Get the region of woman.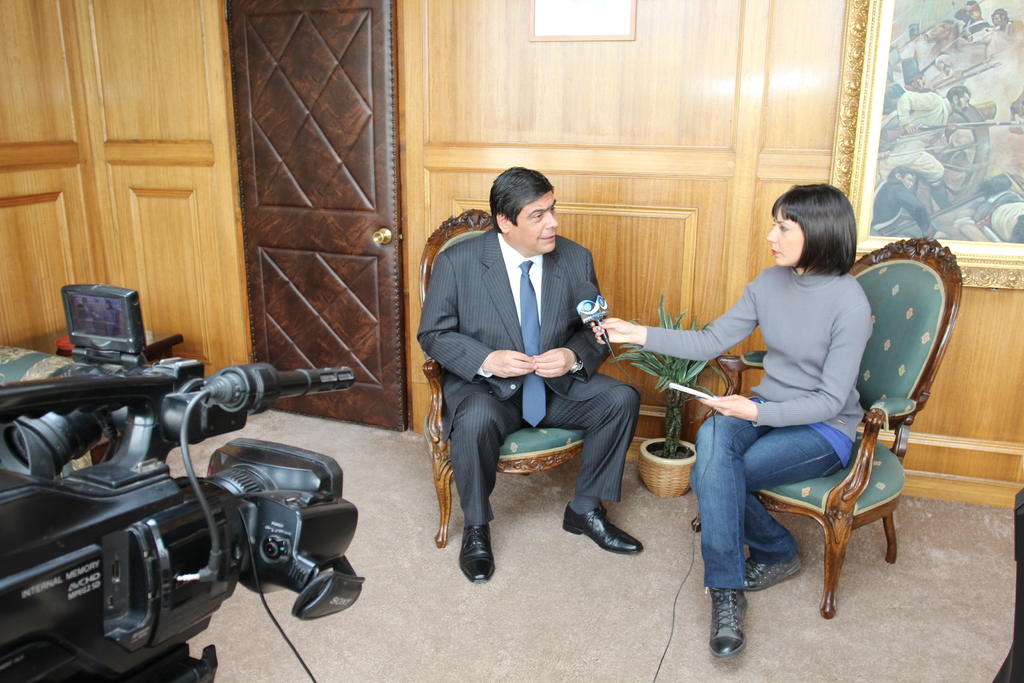
crop(591, 180, 872, 661).
